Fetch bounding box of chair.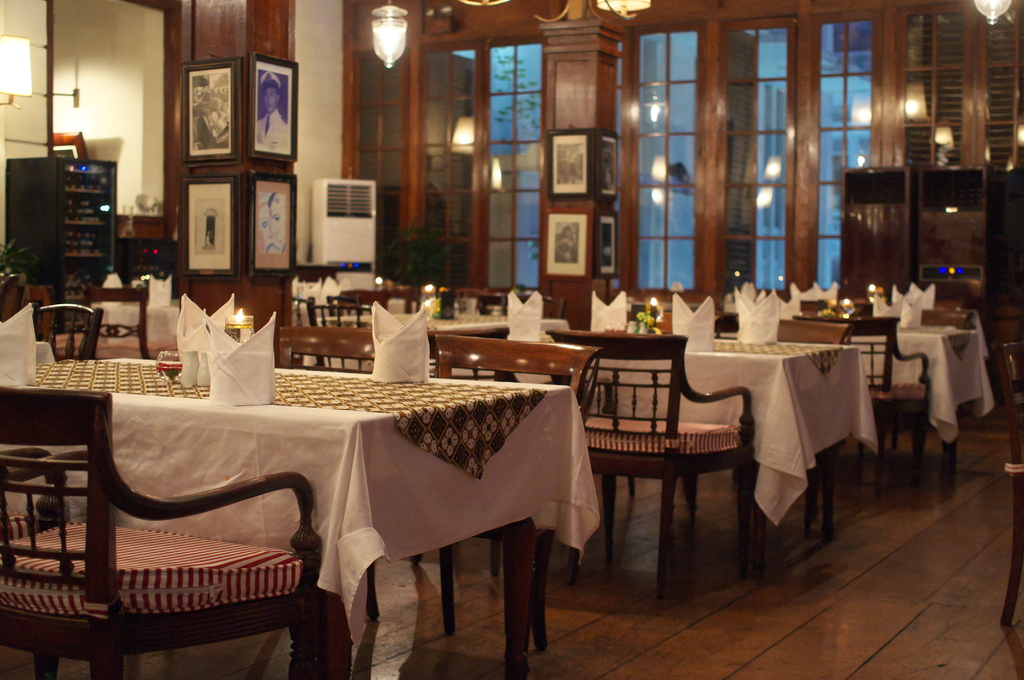
Bbox: x1=991 y1=341 x2=1023 y2=628.
